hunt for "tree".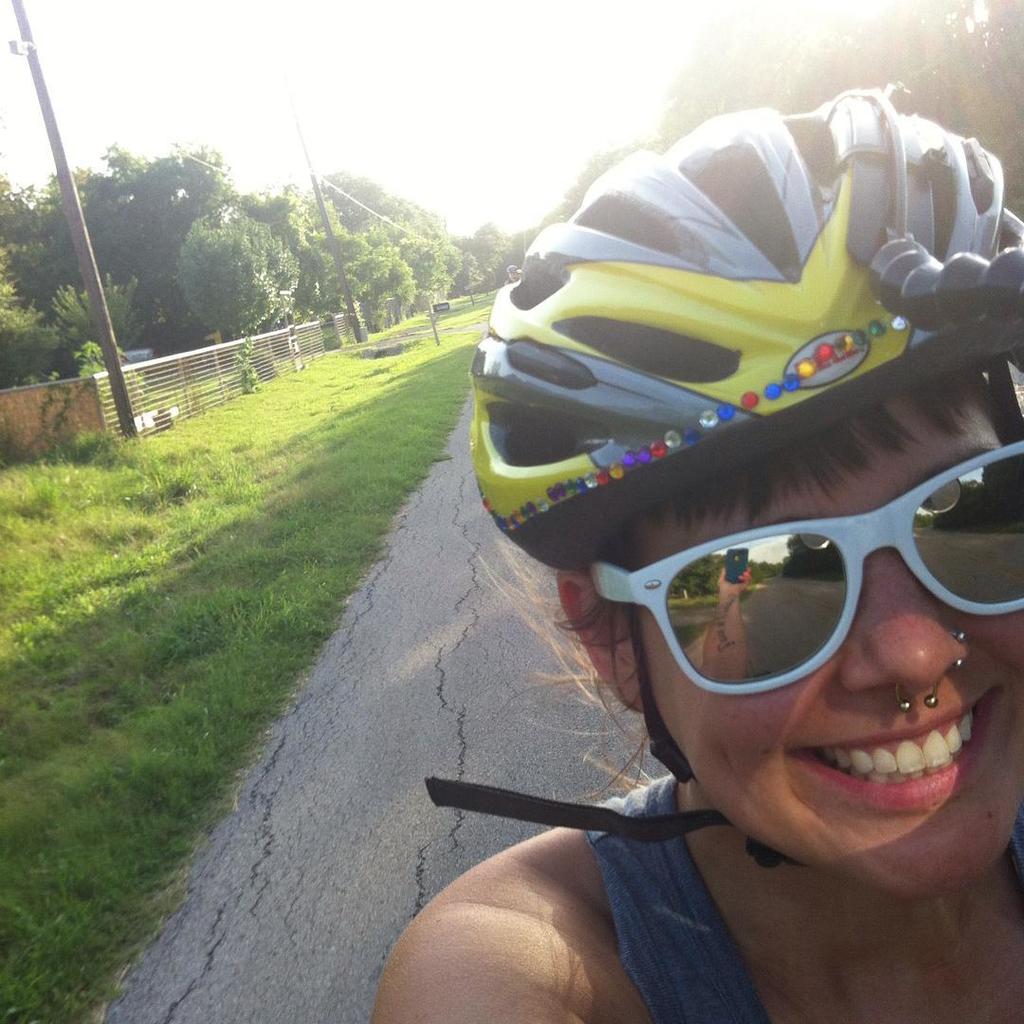
Hunted down at select_region(172, 204, 304, 357).
